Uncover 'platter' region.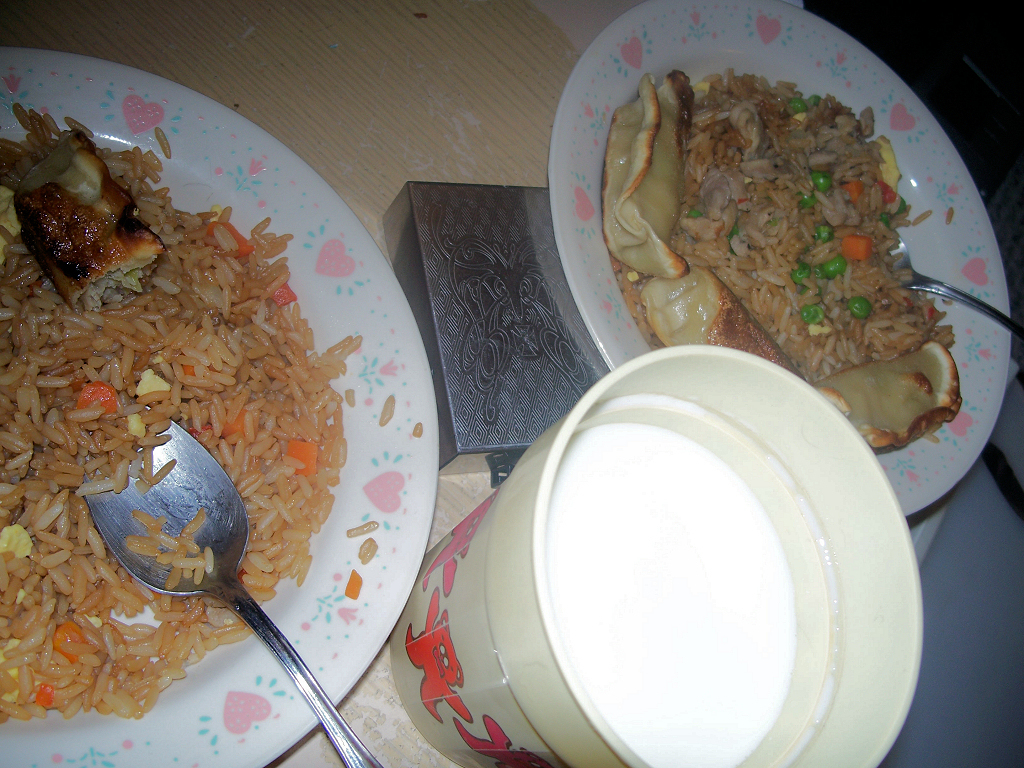
Uncovered: box=[0, 51, 441, 767].
